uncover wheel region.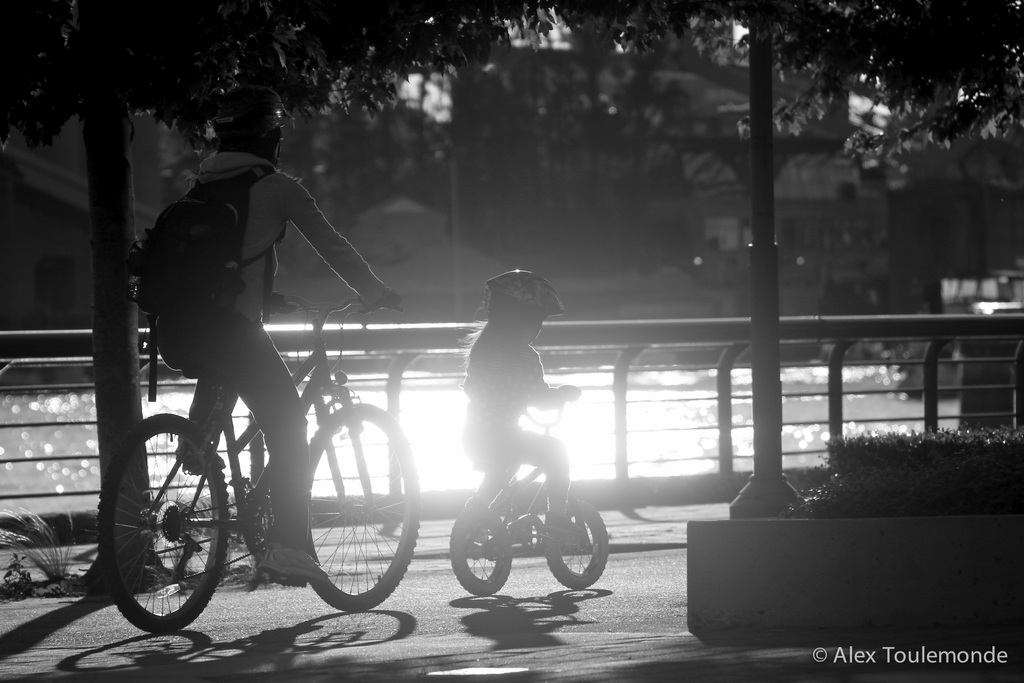
Uncovered: [left=92, top=405, right=232, bottom=625].
